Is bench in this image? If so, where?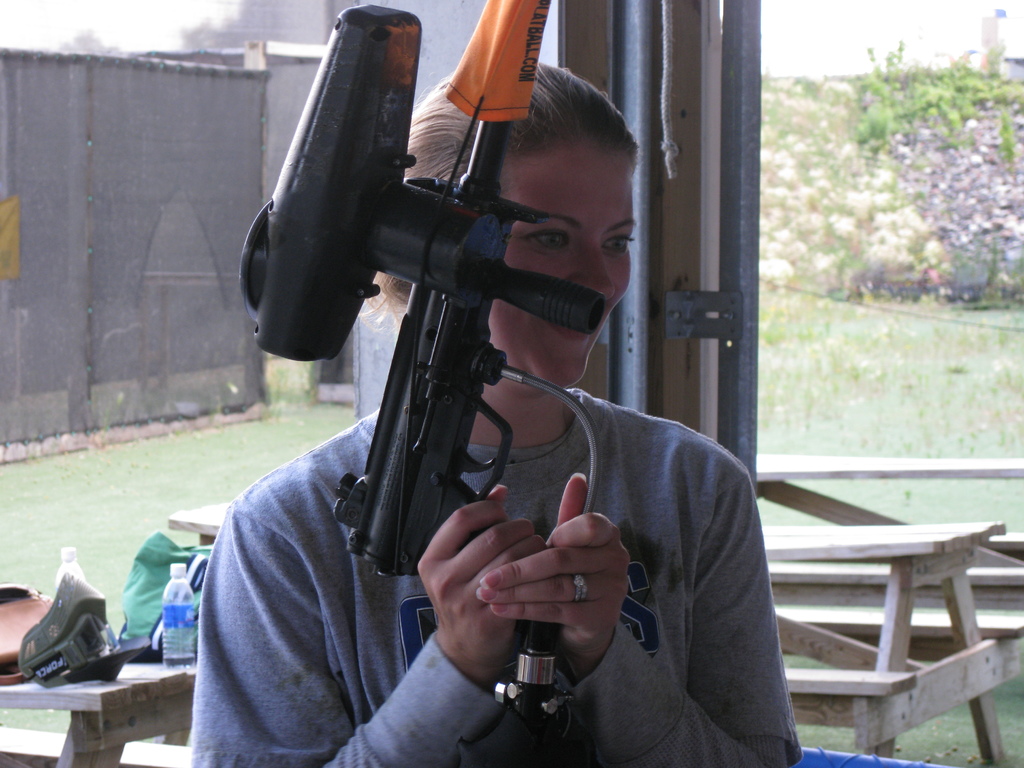
Yes, at Rect(163, 515, 1023, 756).
